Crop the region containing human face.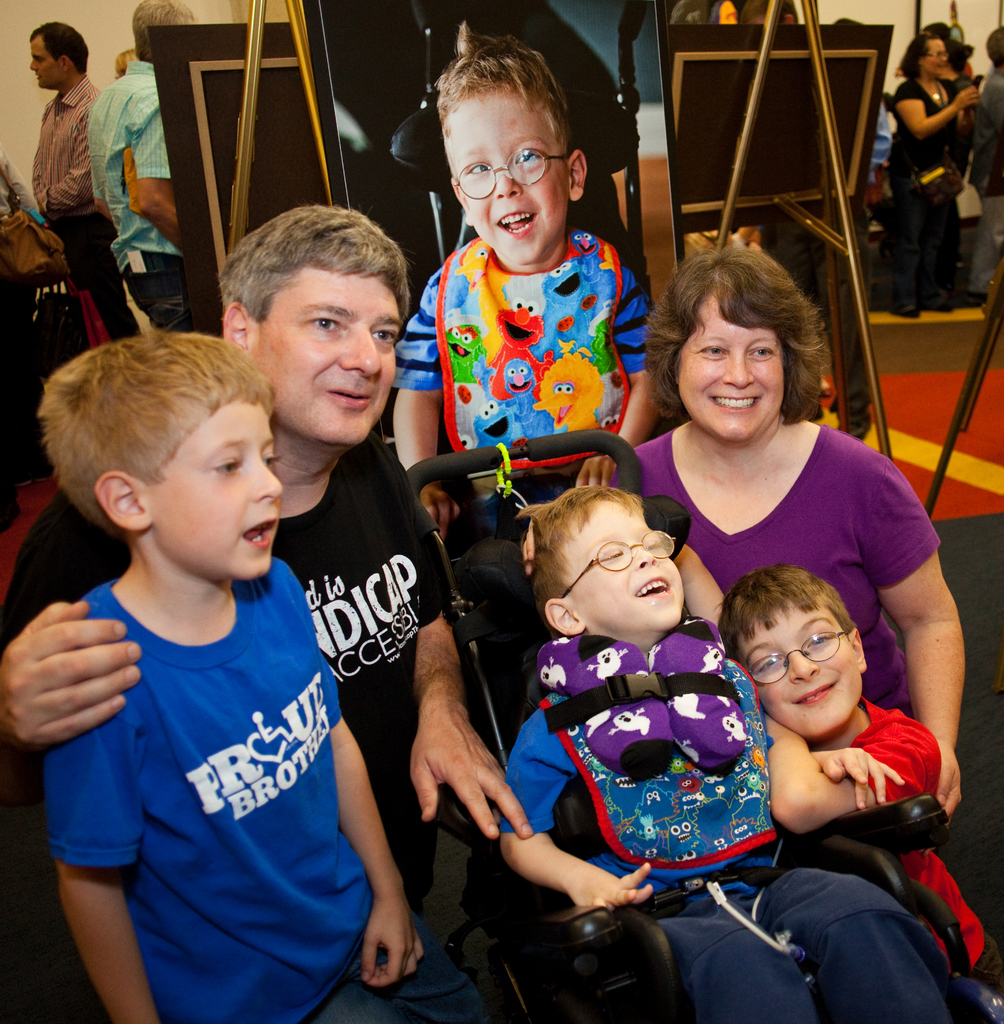
Crop region: Rect(921, 40, 950, 74).
